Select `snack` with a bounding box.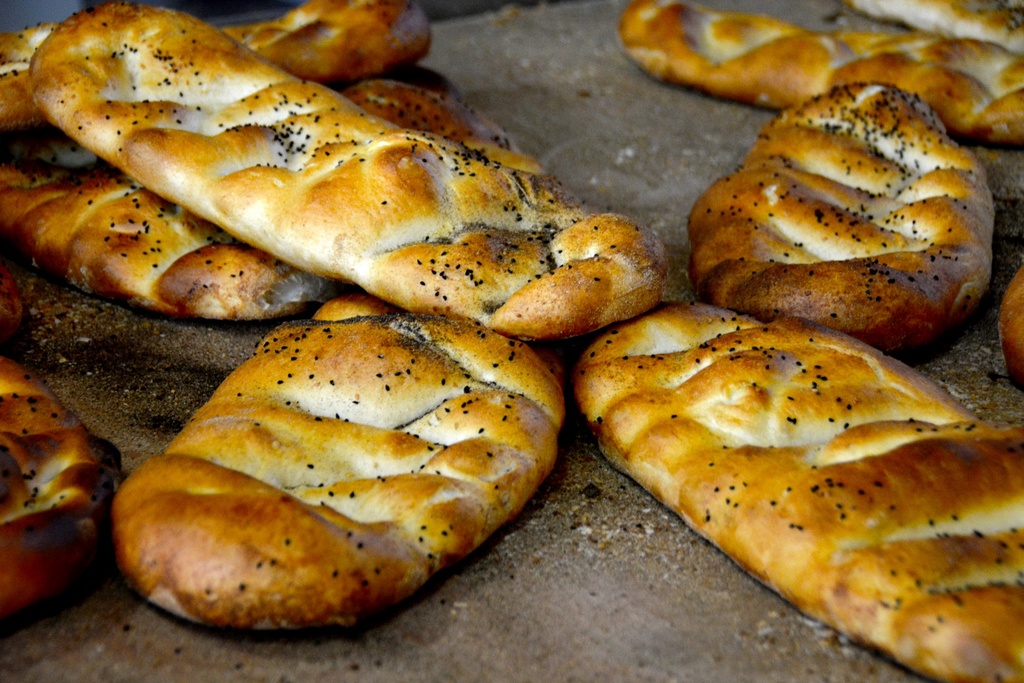
detection(576, 291, 1023, 682).
